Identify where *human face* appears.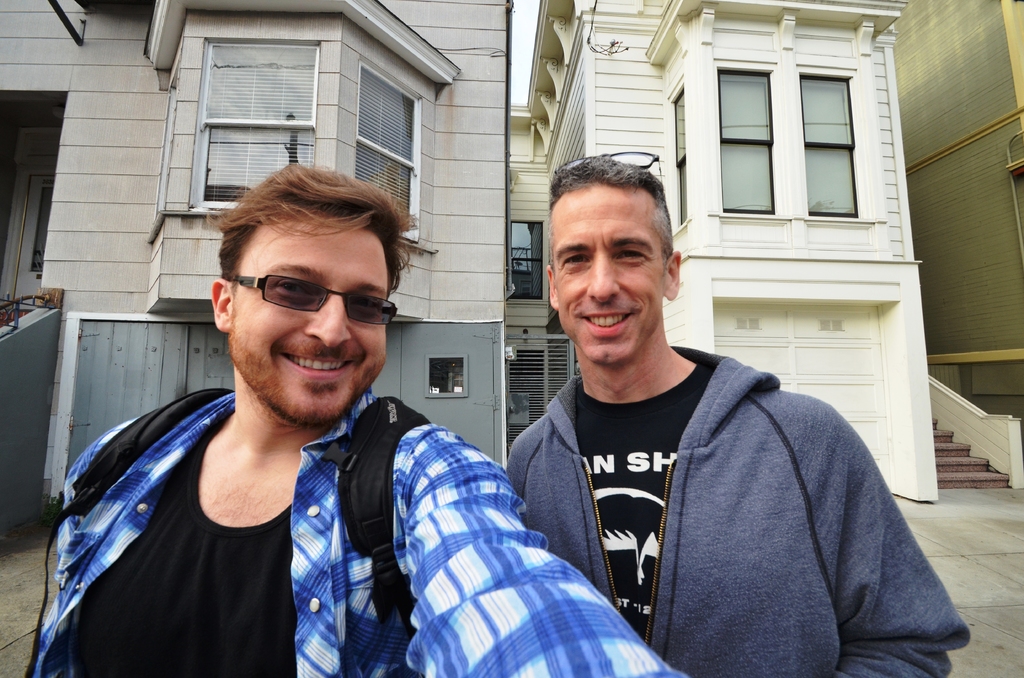
Appears at <box>557,188,665,361</box>.
